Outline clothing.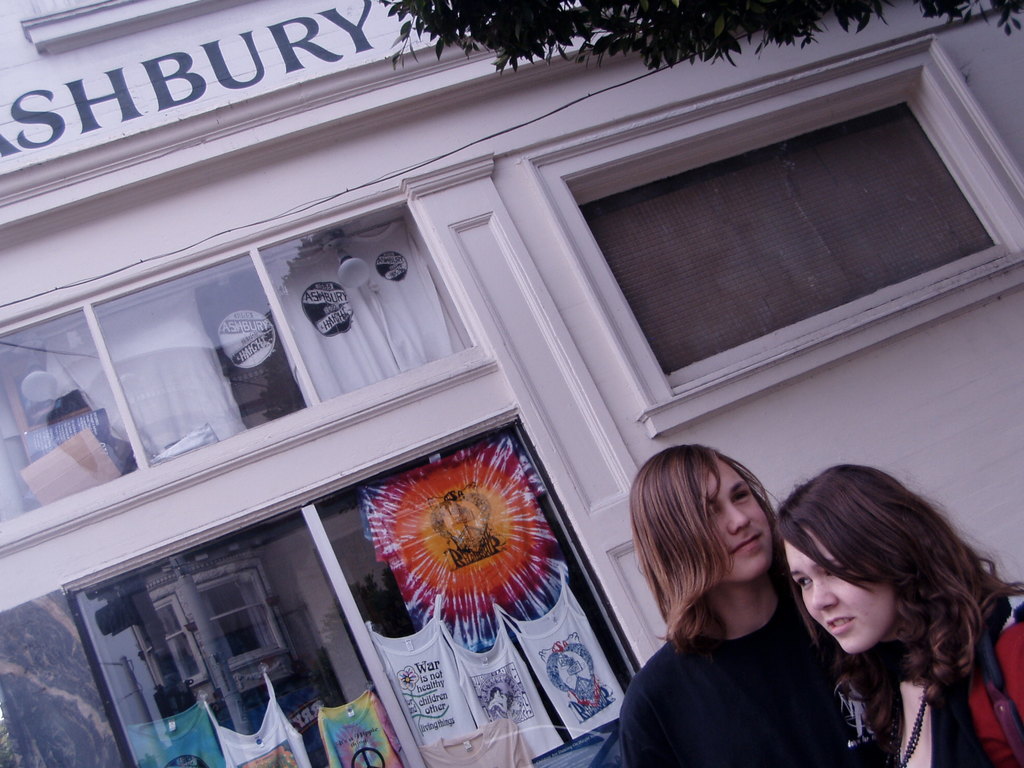
Outline: 625/532/841/760.
